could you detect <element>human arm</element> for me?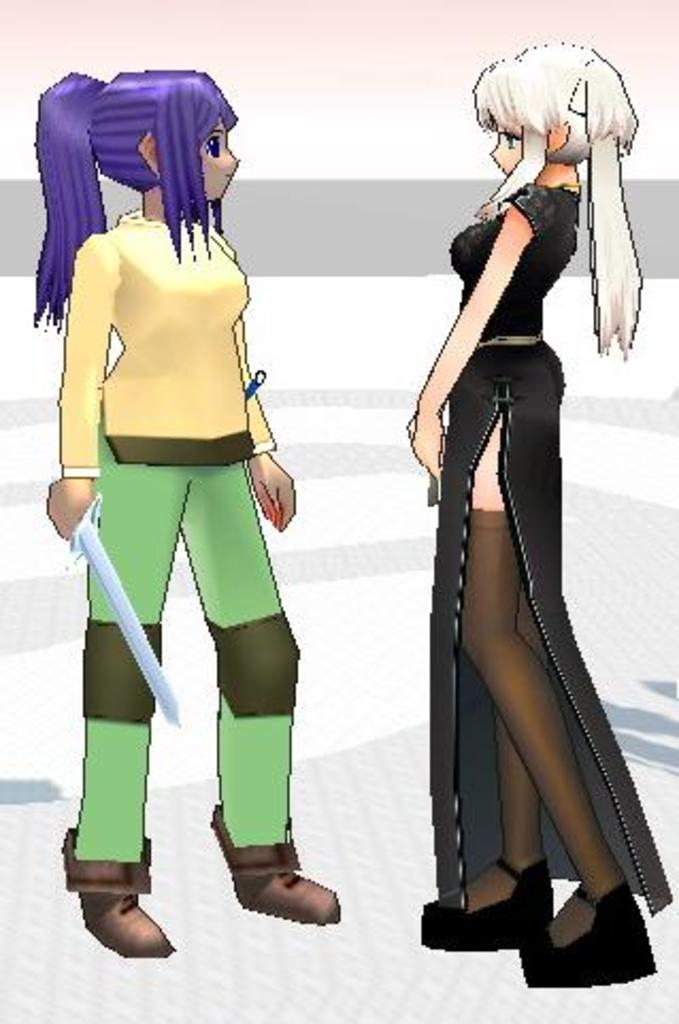
Detection result: [x1=241, y1=313, x2=298, y2=534].
